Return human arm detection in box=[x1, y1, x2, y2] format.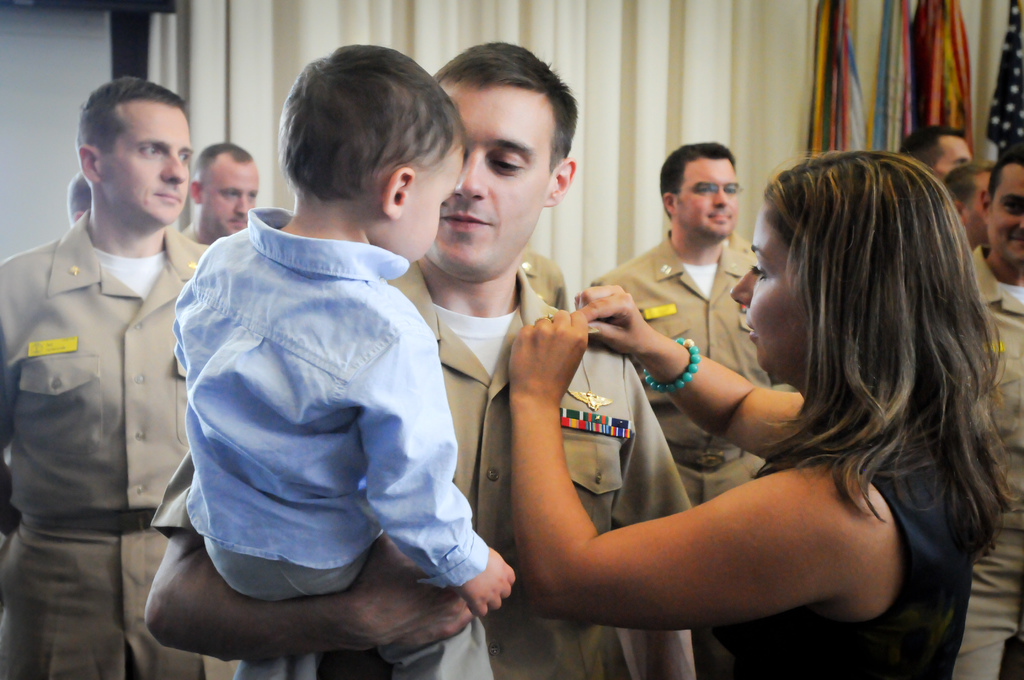
box=[140, 526, 475, 667].
